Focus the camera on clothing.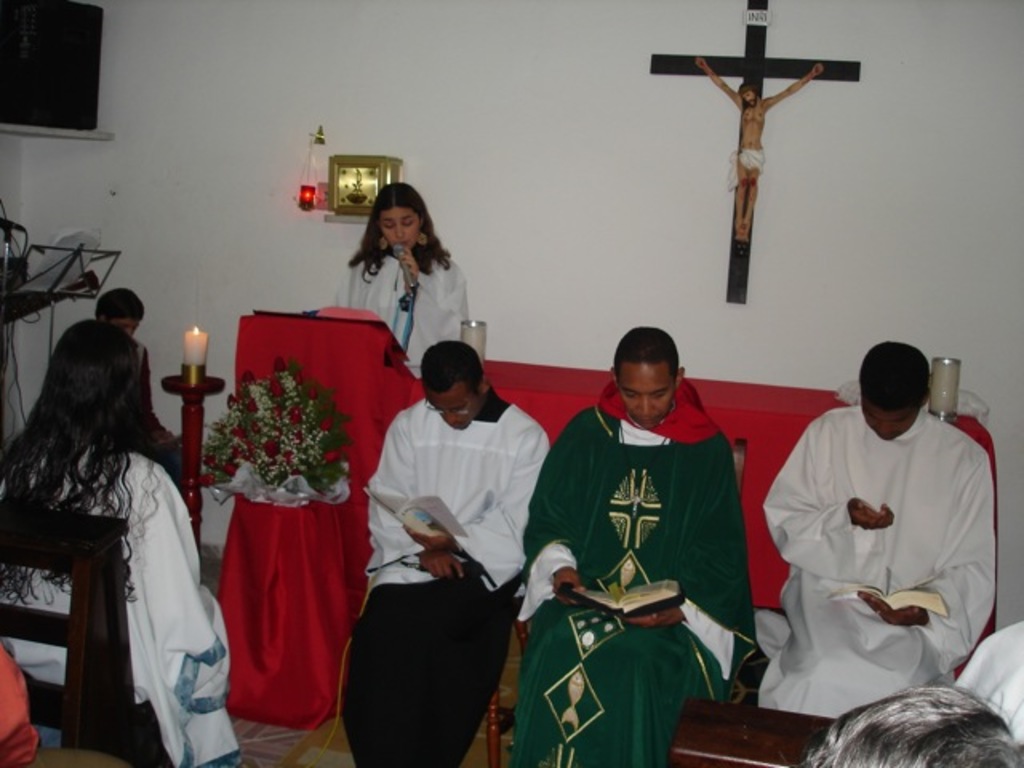
Focus region: (x1=328, y1=256, x2=474, y2=373).
